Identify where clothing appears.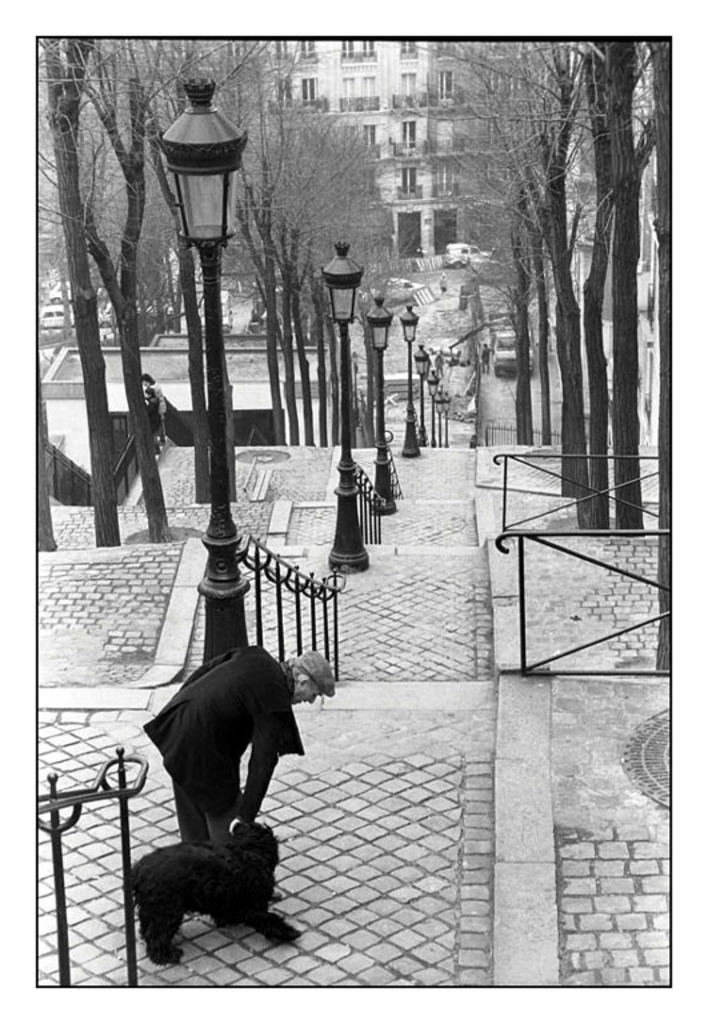
Appears at pyautogui.locateOnScreen(132, 620, 316, 855).
